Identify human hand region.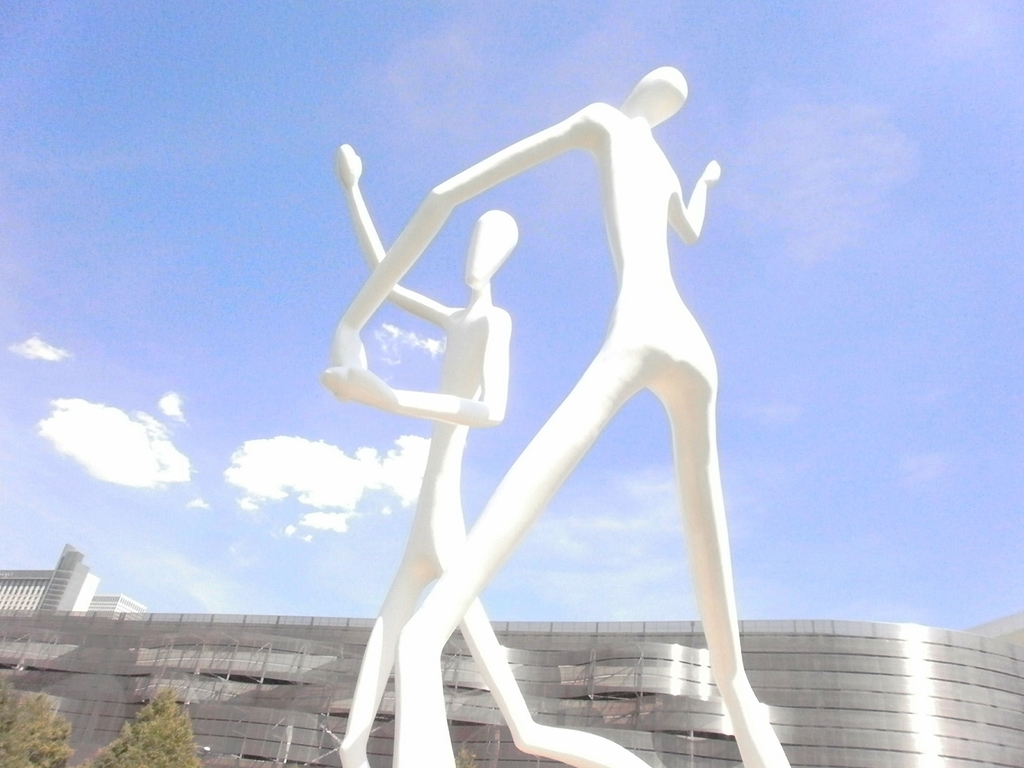
Region: x1=338 y1=140 x2=361 y2=188.
